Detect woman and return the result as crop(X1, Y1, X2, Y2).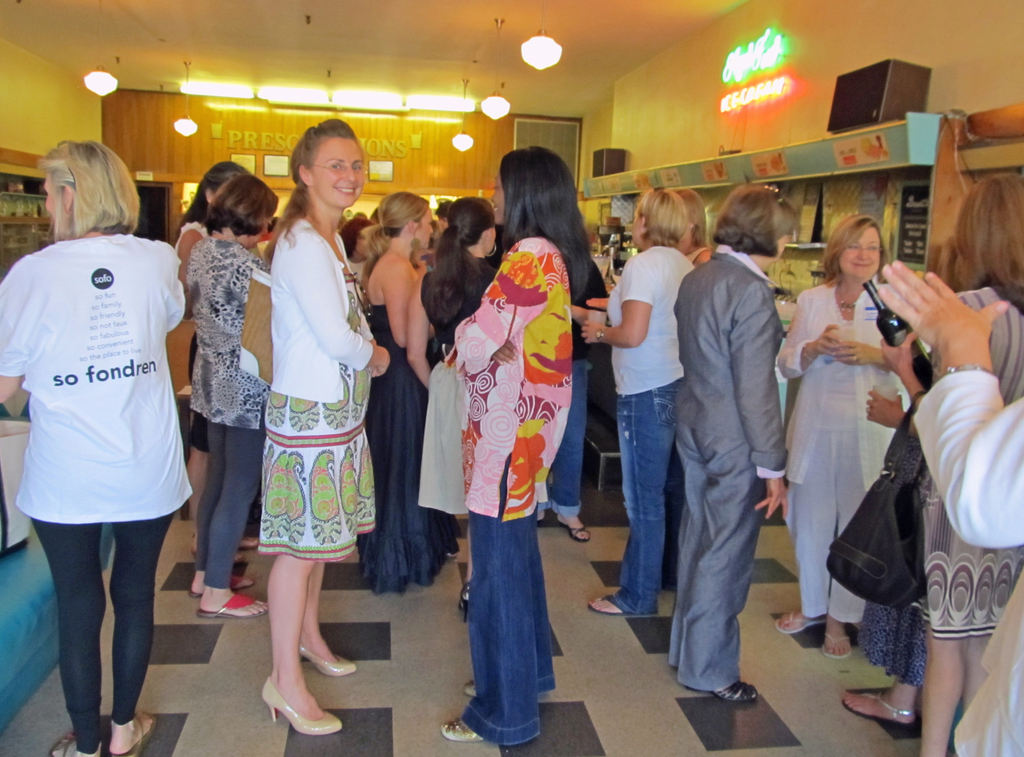
crop(360, 184, 445, 593).
